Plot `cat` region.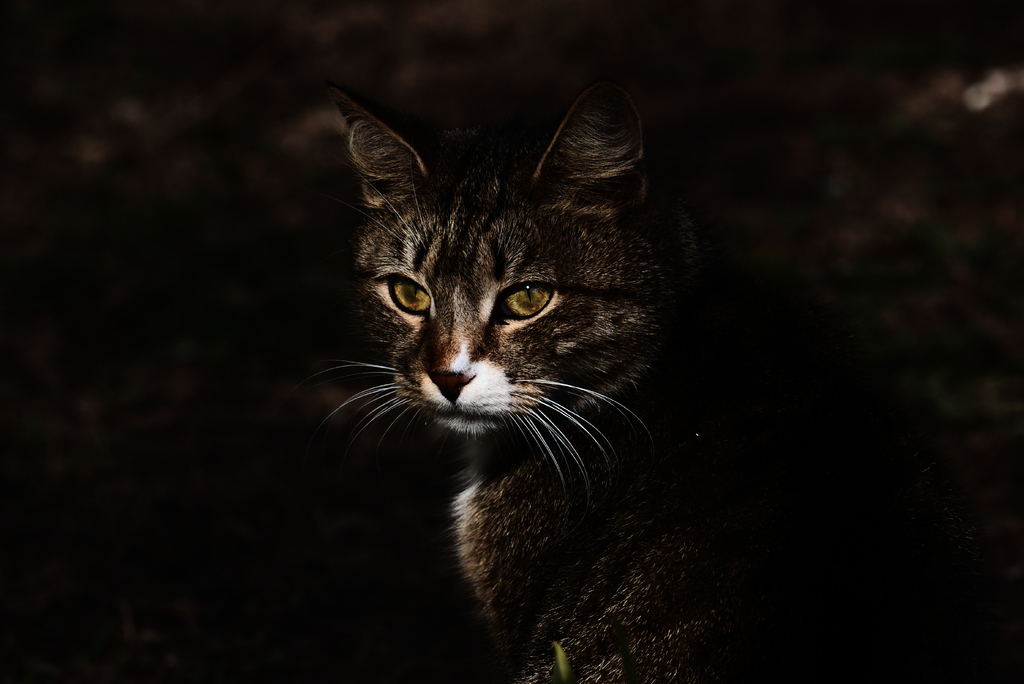
Plotted at (left=327, top=93, right=1023, bottom=683).
